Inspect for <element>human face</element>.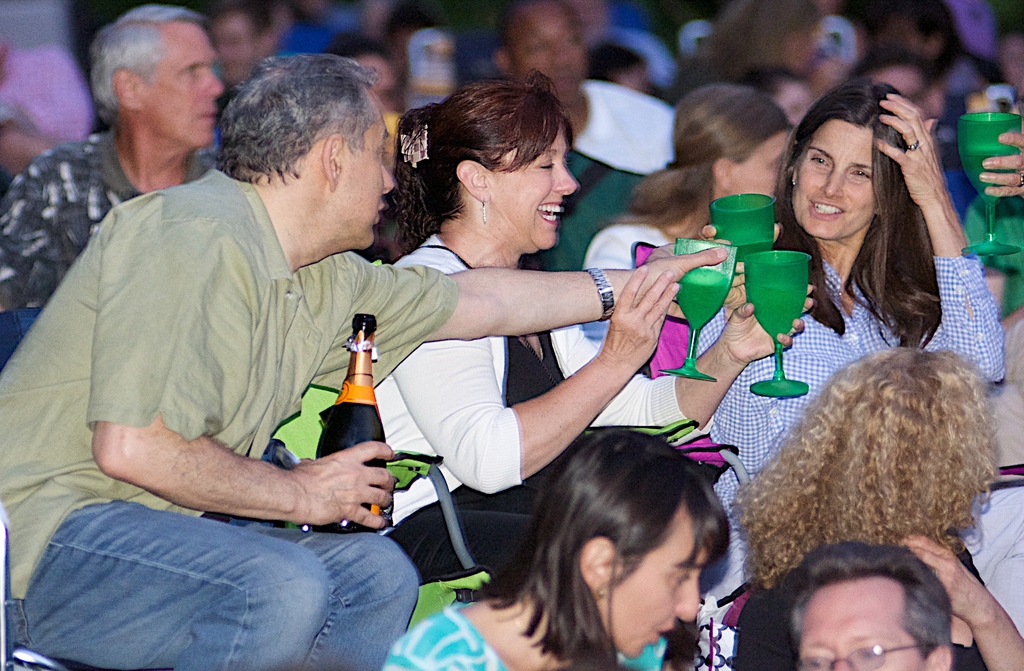
Inspection: [500, 132, 575, 252].
